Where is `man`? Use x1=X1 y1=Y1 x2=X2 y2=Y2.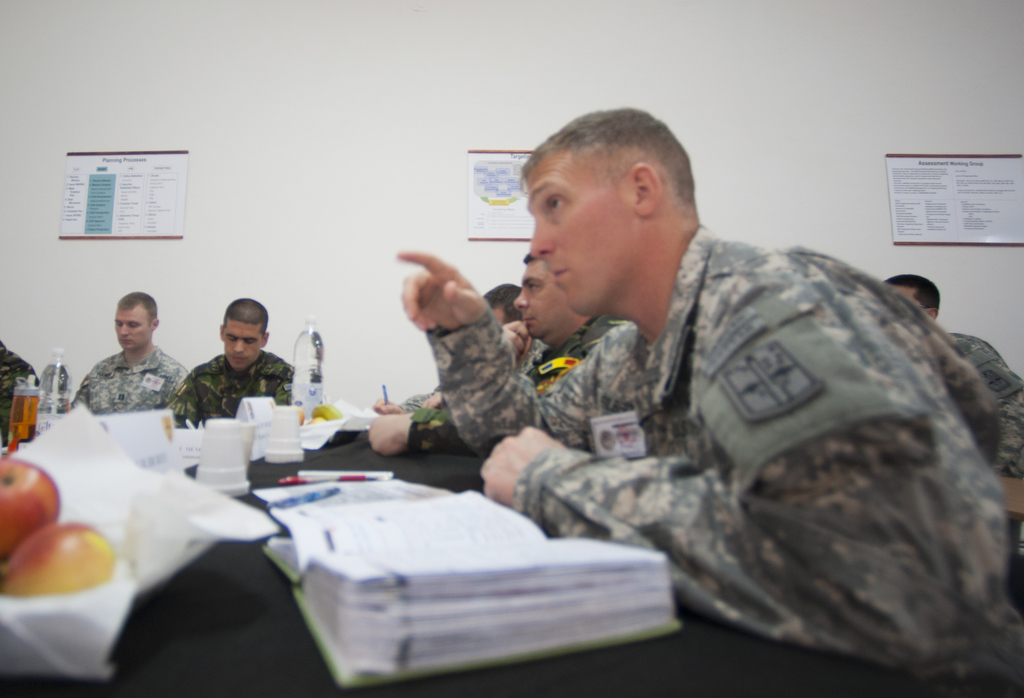
x1=73 y1=293 x2=194 y2=416.
